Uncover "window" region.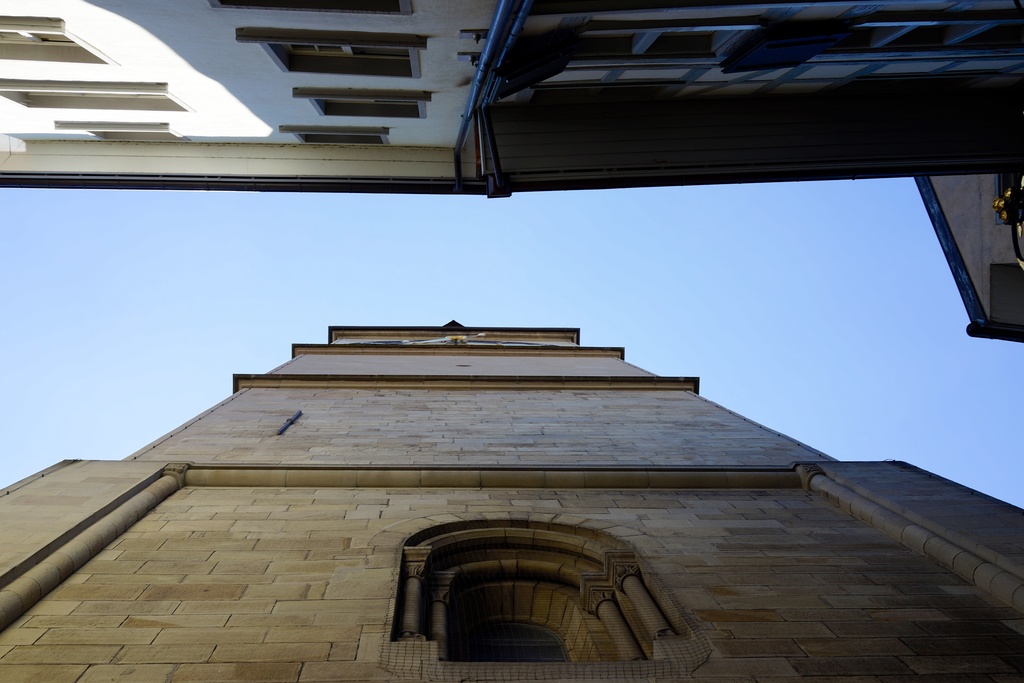
Uncovered: (left=388, top=511, right=683, bottom=682).
